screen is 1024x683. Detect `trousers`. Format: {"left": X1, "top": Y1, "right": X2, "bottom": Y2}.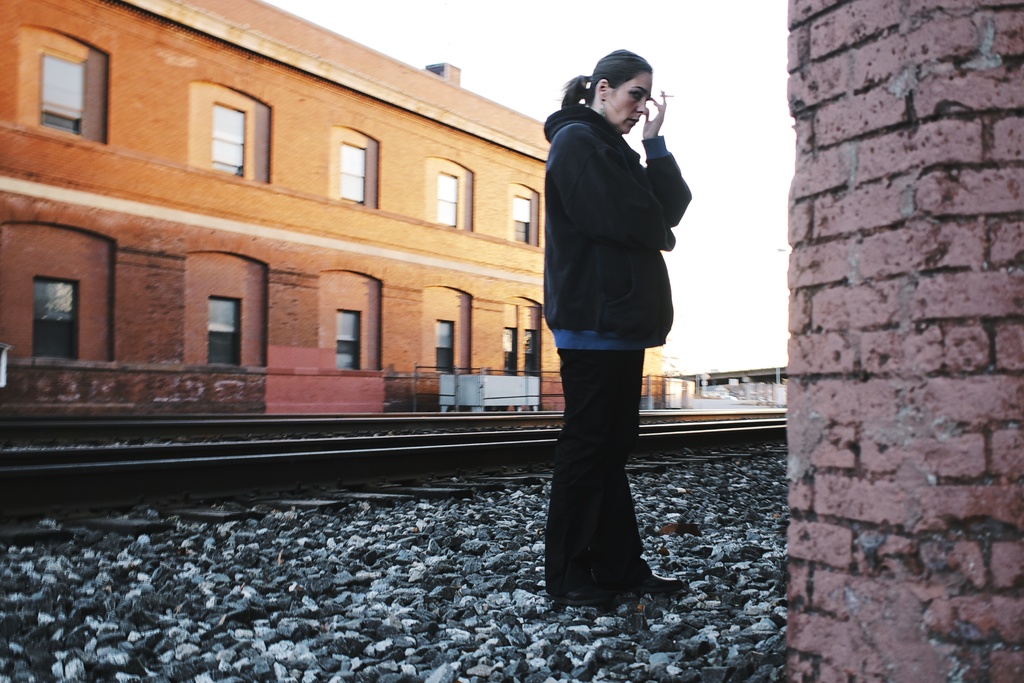
{"left": 552, "top": 317, "right": 657, "bottom": 577}.
